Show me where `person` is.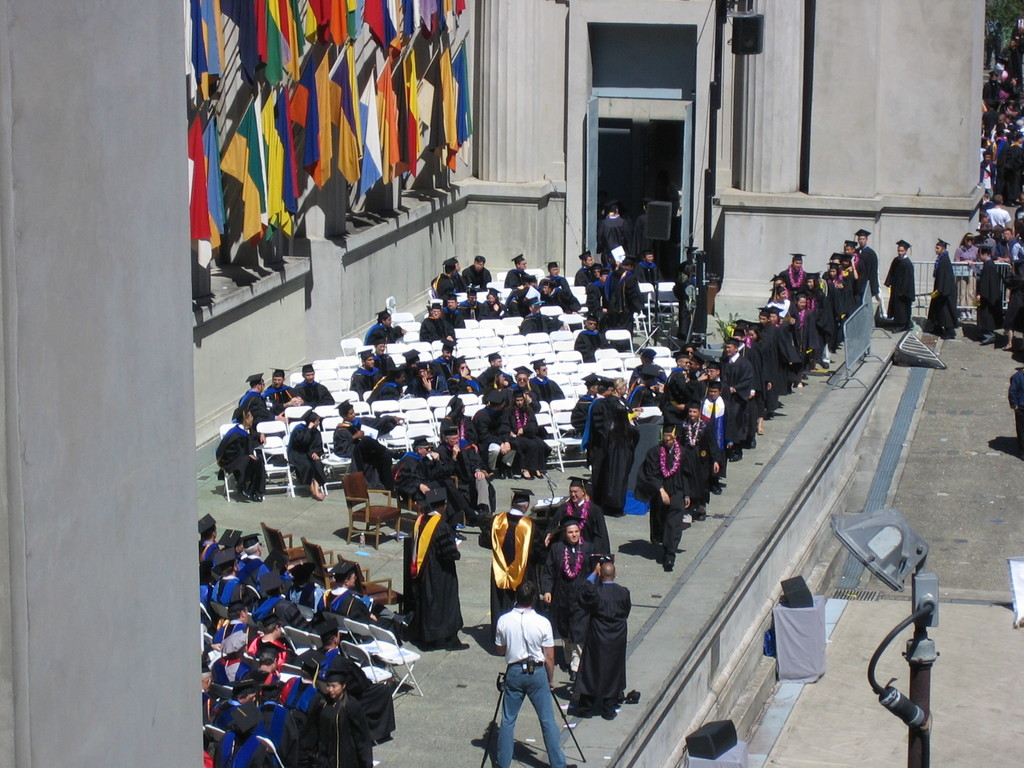
`person` is at {"left": 517, "top": 300, "right": 565, "bottom": 332}.
